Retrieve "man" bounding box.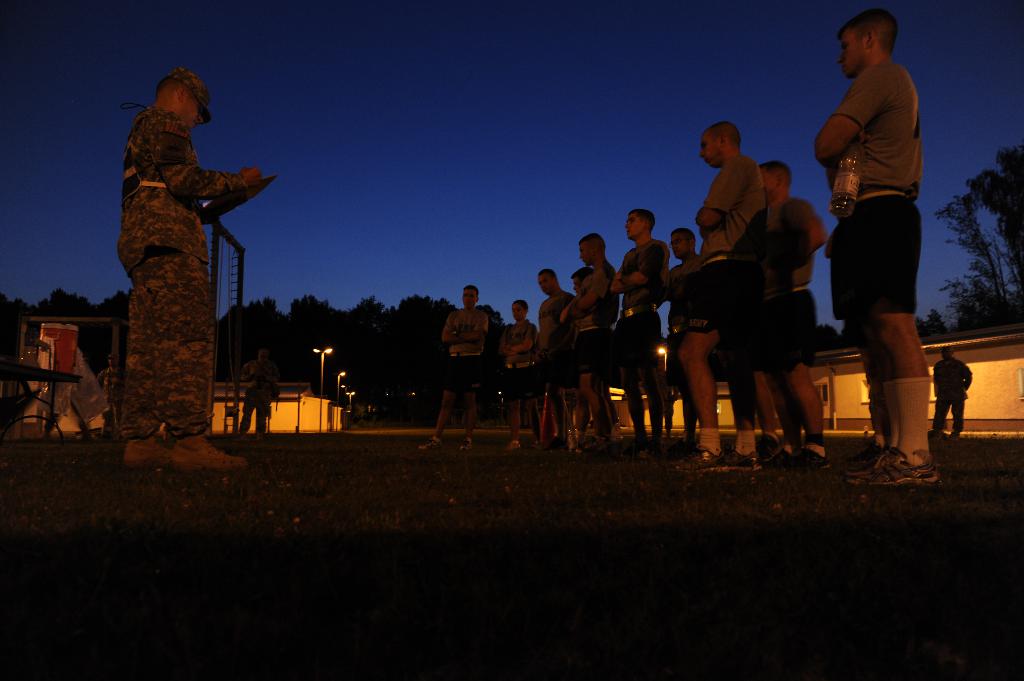
Bounding box: locate(809, 10, 948, 457).
